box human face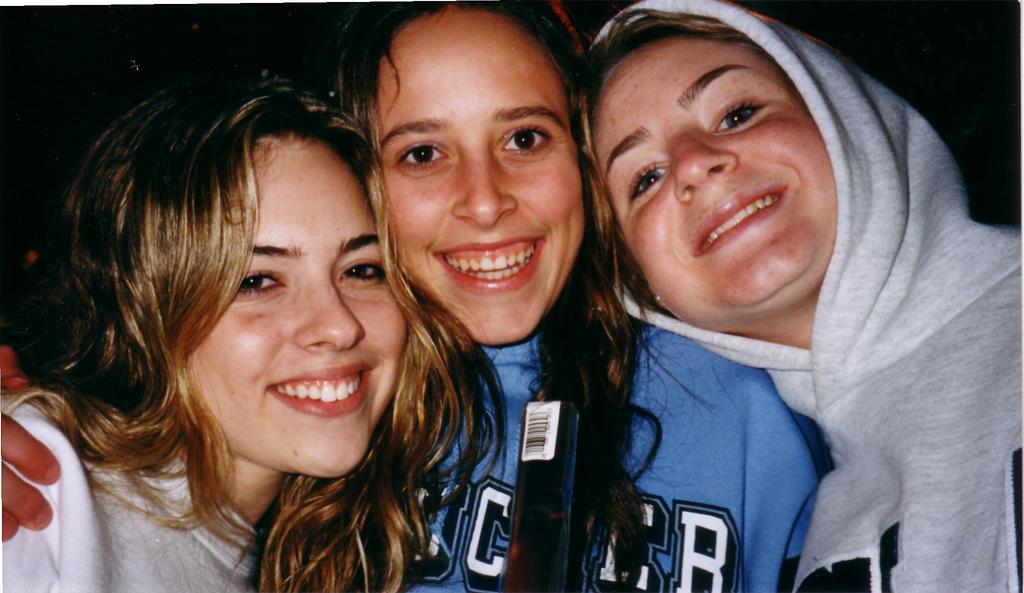
[376, 8, 582, 345]
